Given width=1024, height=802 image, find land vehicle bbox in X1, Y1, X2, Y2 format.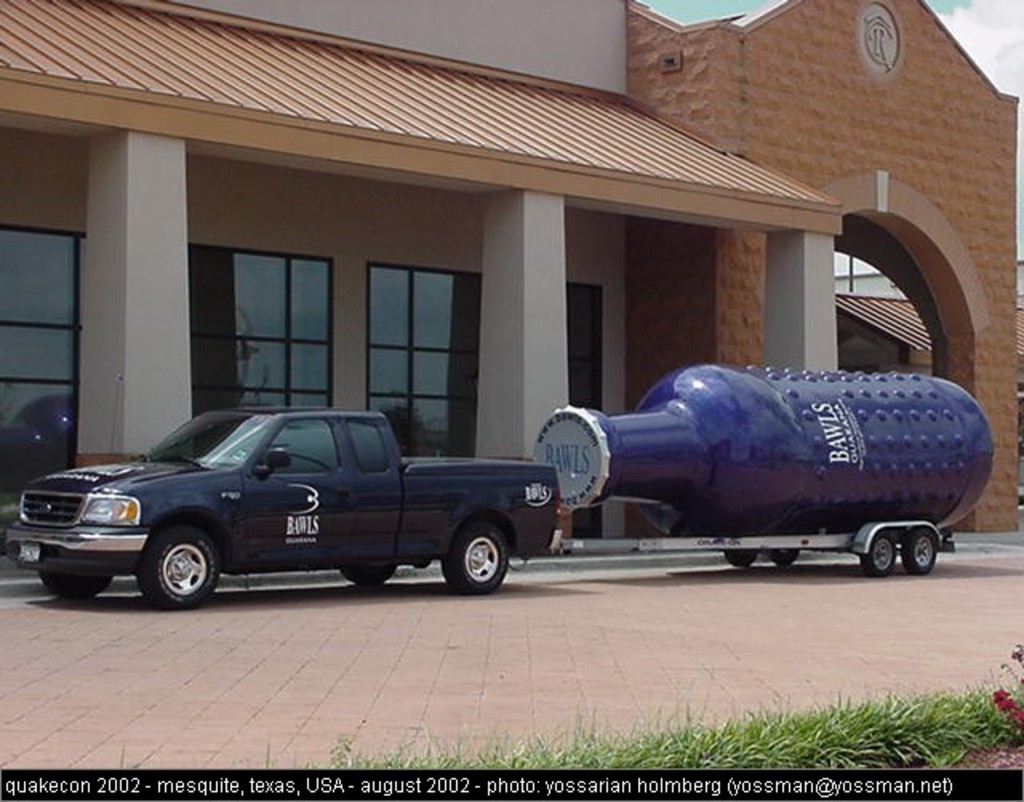
560, 519, 944, 575.
